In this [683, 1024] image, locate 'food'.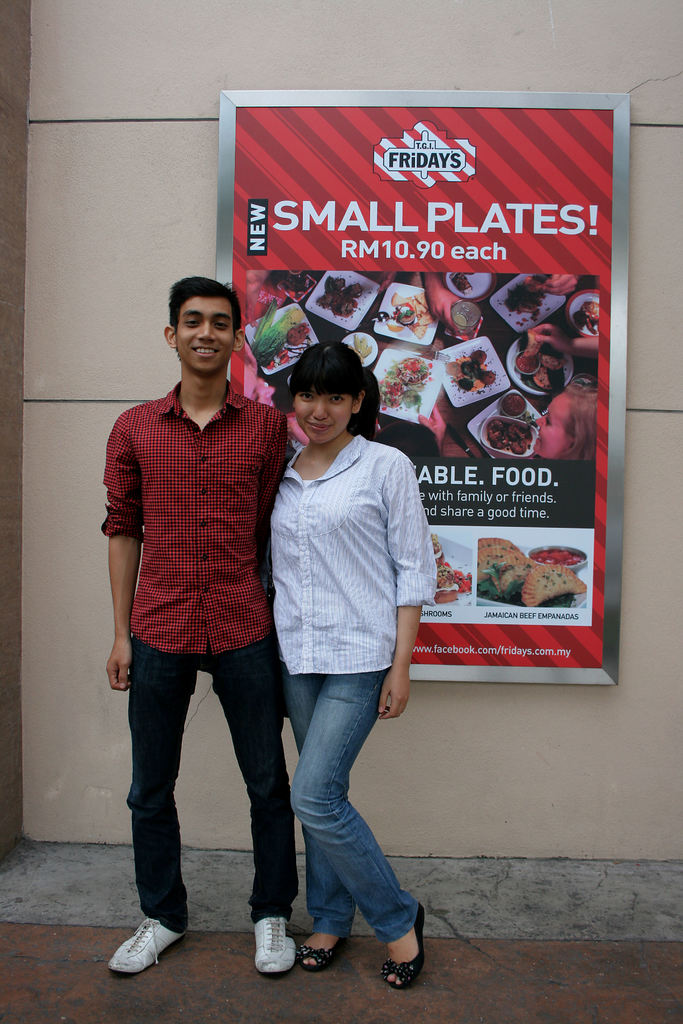
Bounding box: 502,278,546,325.
